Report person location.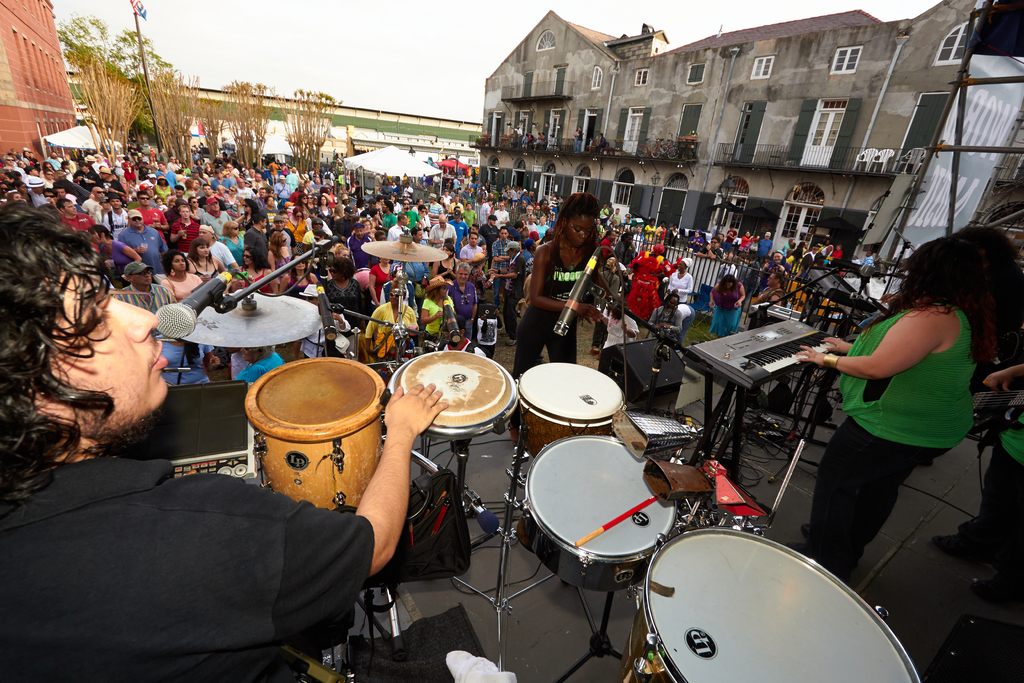
Report: <box>451,210,459,234</box>.
